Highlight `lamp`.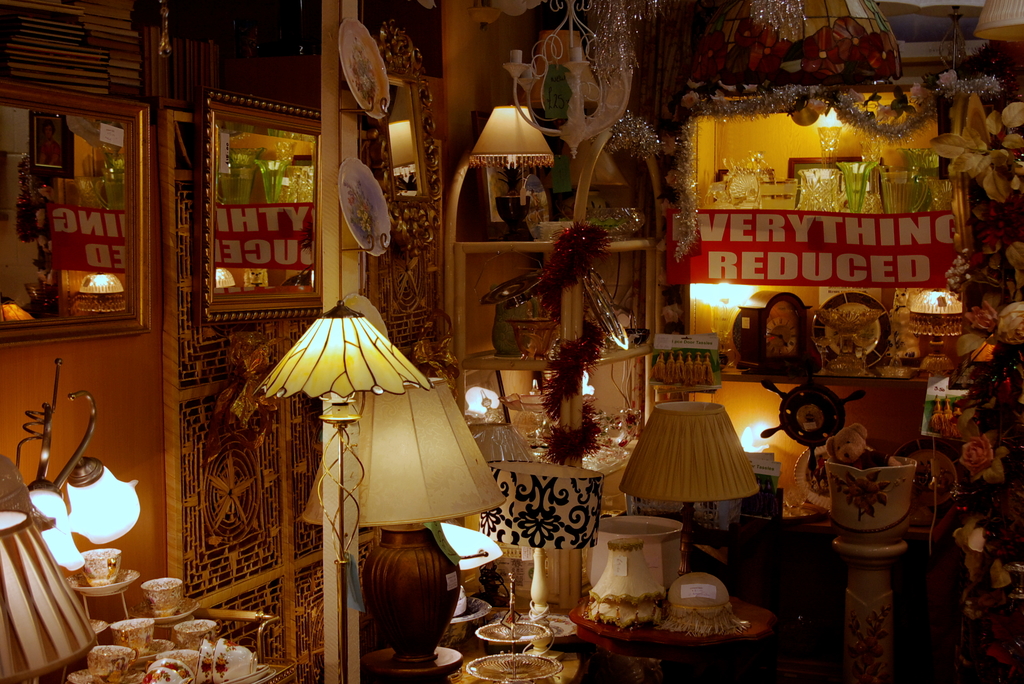
Highlighted region: (435,522,499,642).
